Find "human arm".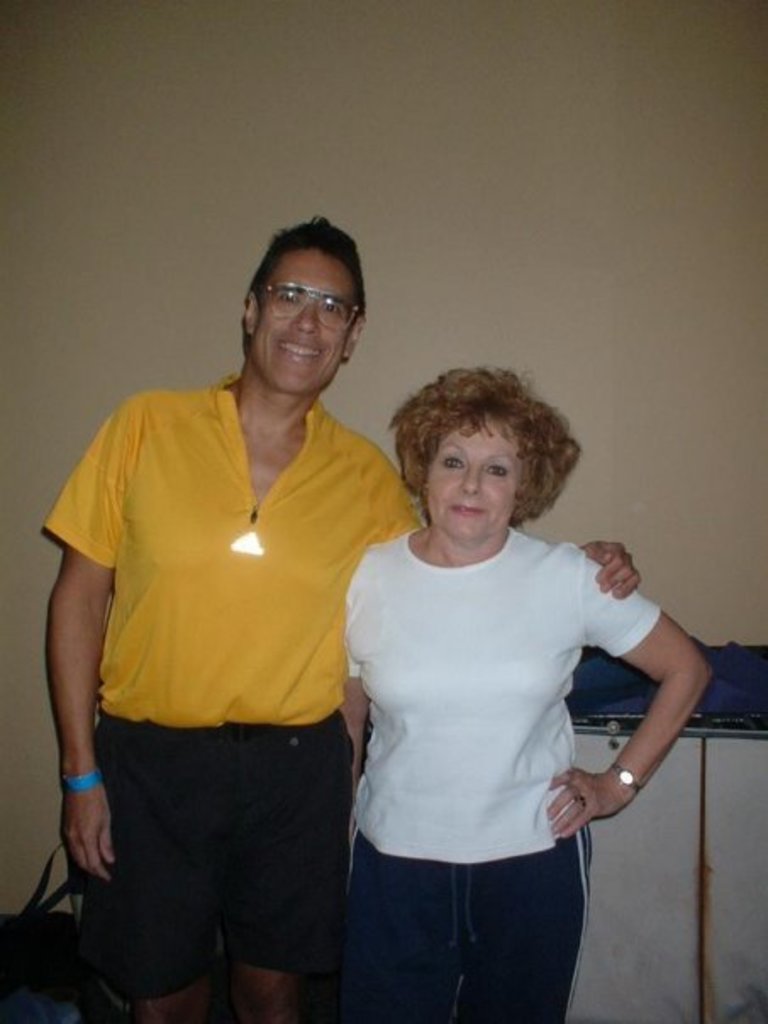
detection(546, 549, 709, 838).
